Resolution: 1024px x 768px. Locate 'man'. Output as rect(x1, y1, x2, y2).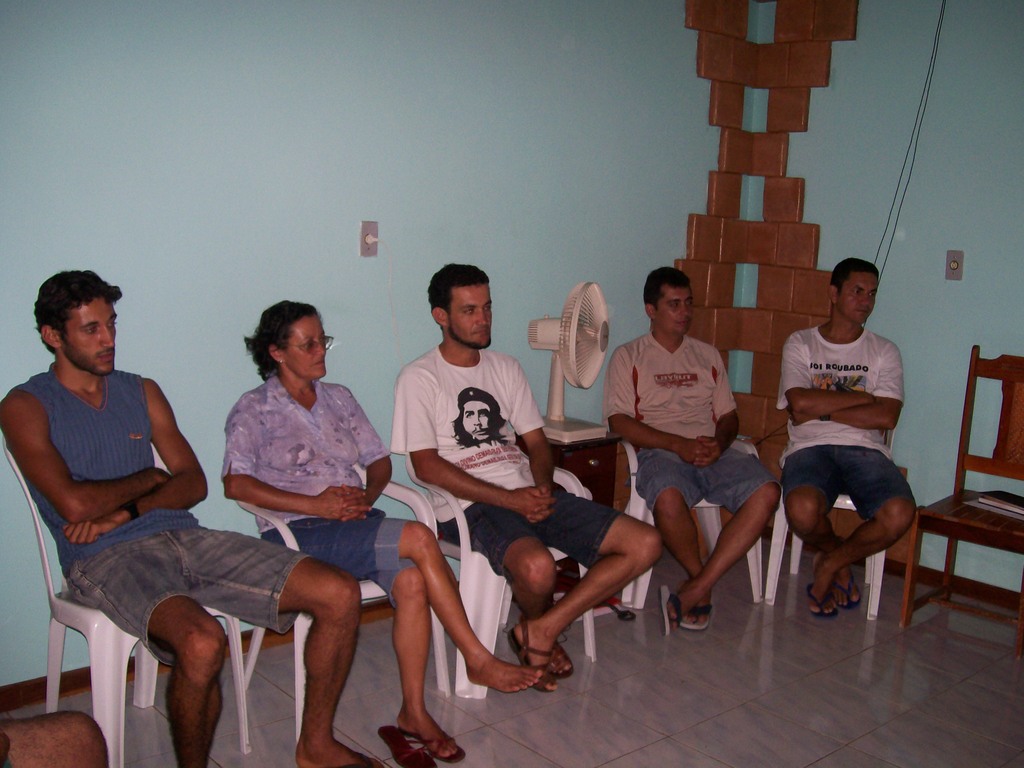
rect(394, 260, 662, 691).
